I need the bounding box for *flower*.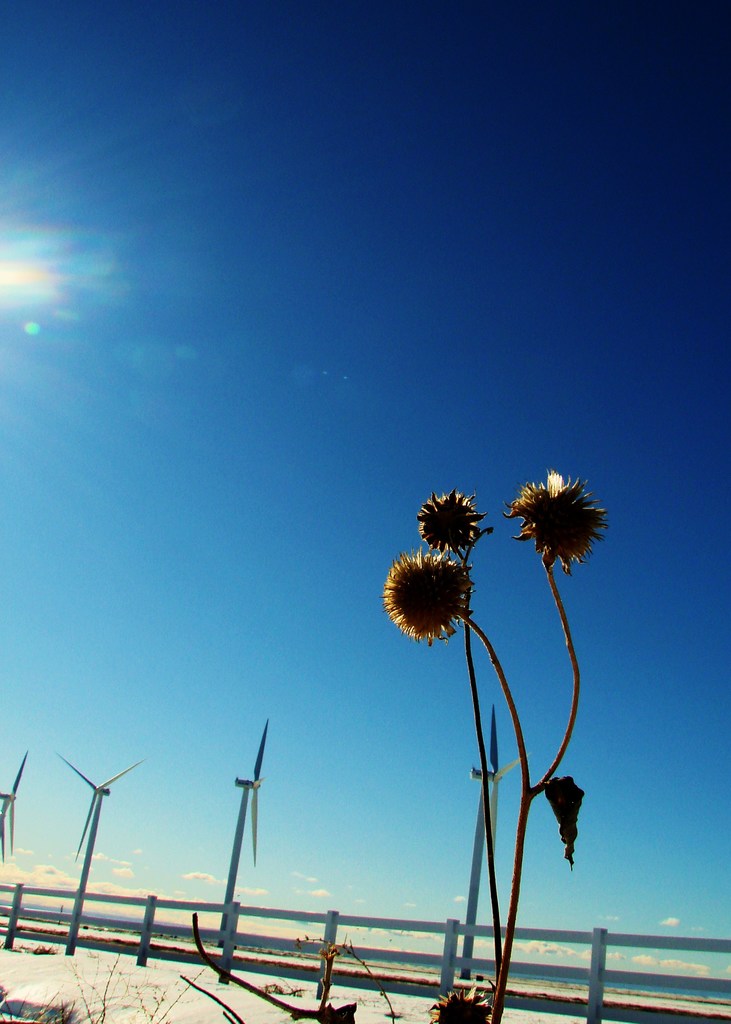
Here it is: locate(379, 543, 470, 644).
